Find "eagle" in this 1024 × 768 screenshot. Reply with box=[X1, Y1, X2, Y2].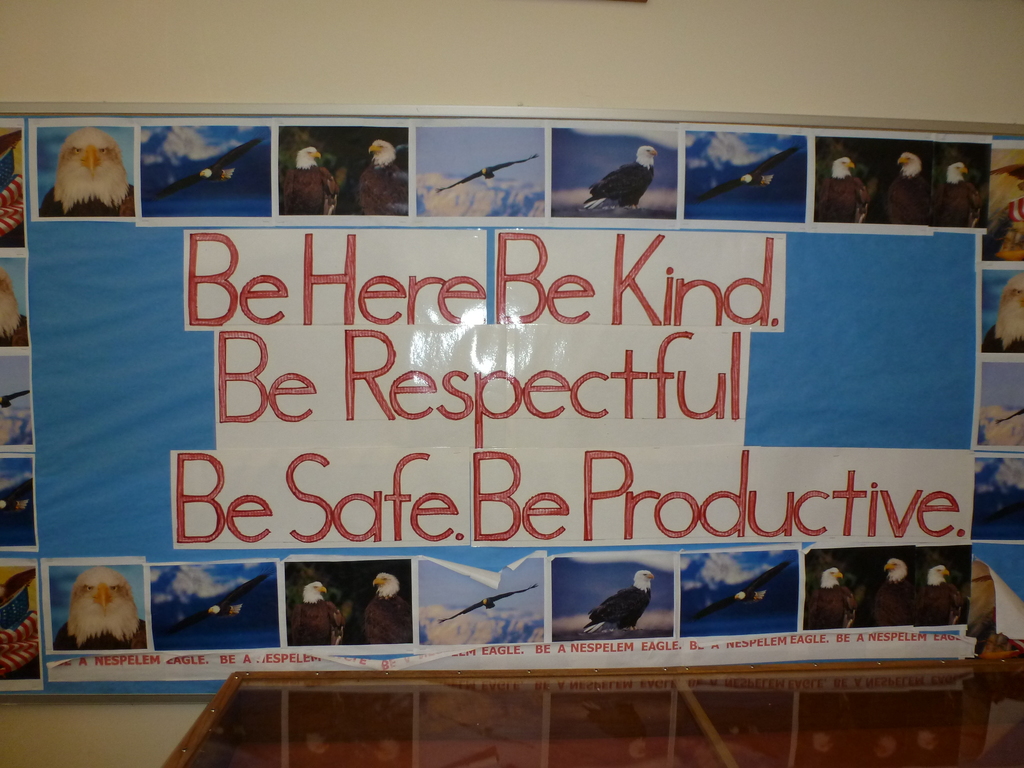
box=[356, 135, 411, 218].
